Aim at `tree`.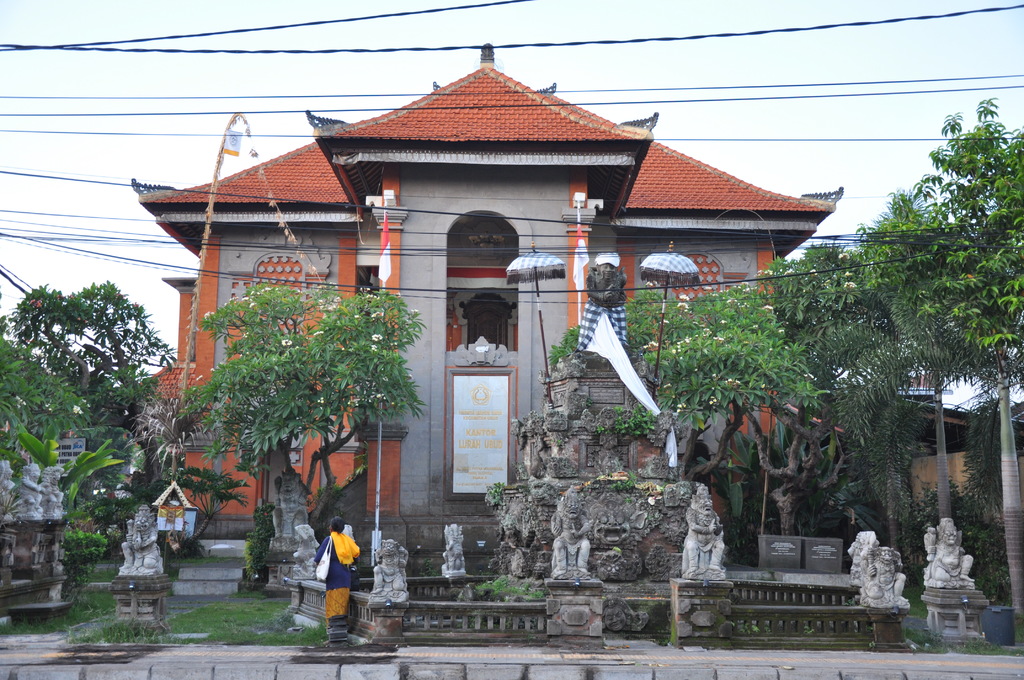
Aimed at 0:337:97:445.
